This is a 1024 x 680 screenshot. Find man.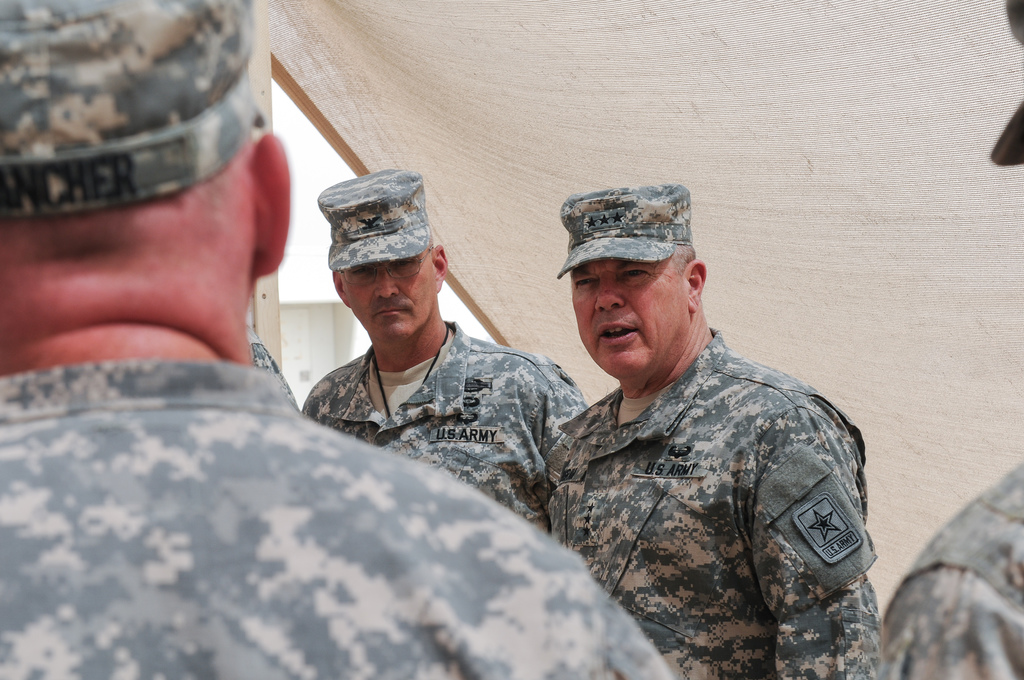
Bounding box: rect(874, 461, 1023, 679).
